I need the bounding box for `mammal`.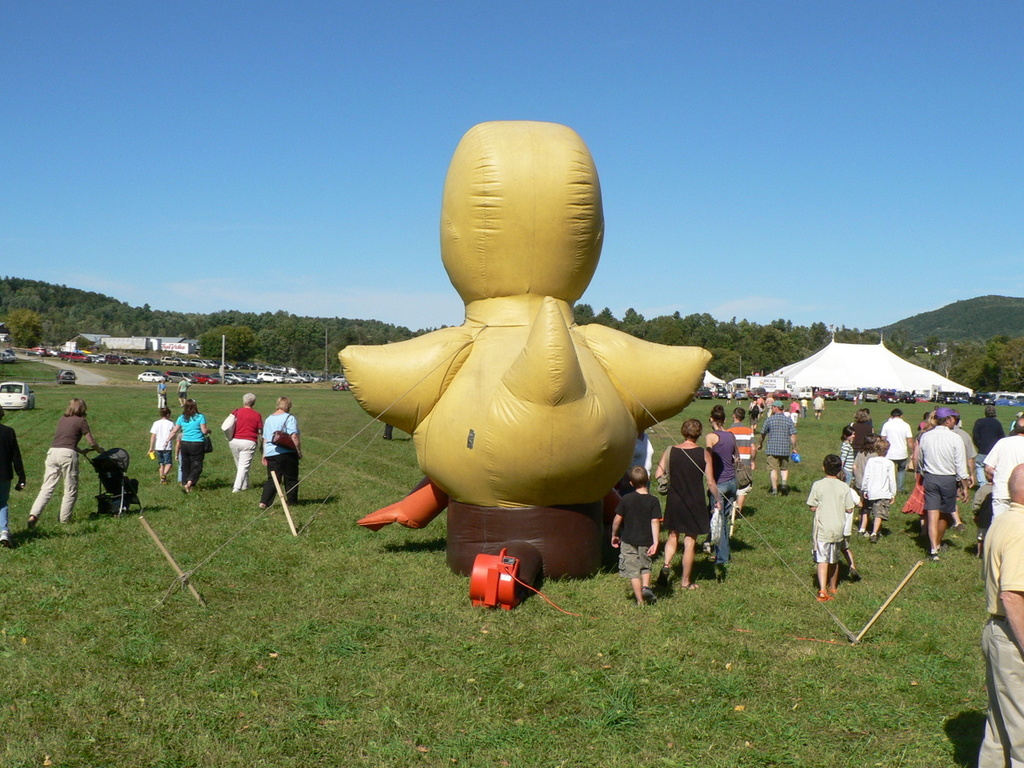
Here it is: [left=859, top=443, right=899, bottom=539].
